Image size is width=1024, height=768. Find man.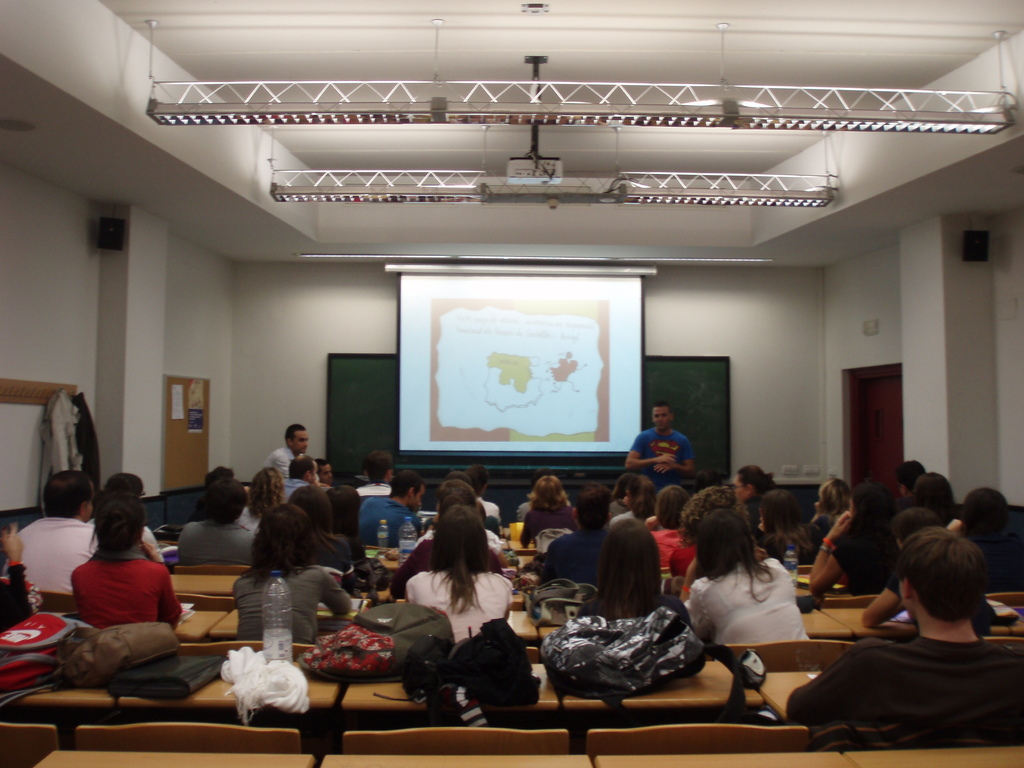
x1=532 y1=477 x2=613 y2=597.
